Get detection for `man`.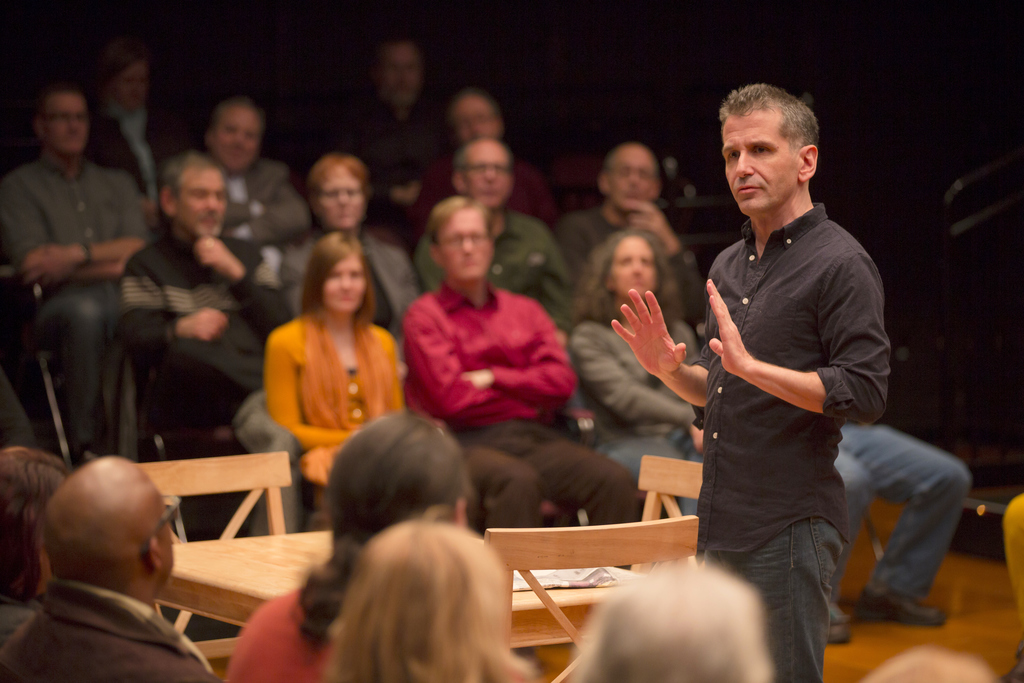
Detection: box(561, 126, 701, 322).
